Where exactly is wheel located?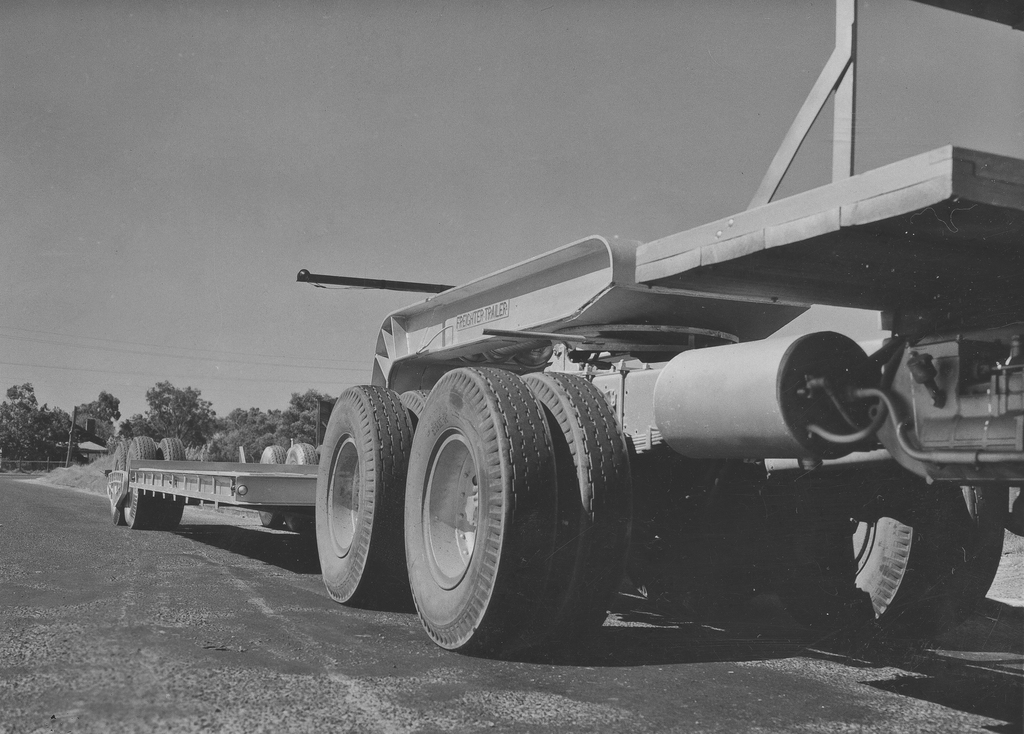
Its bounding box is Rect(285, 446, 317, 532).
